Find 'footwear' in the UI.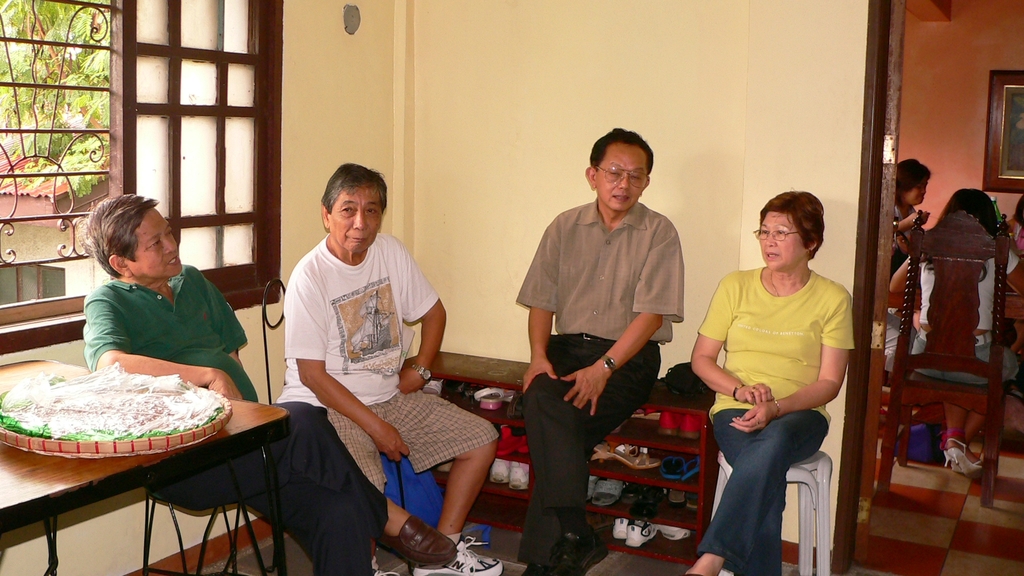
UI element at box(420, 380, 441, 398).
